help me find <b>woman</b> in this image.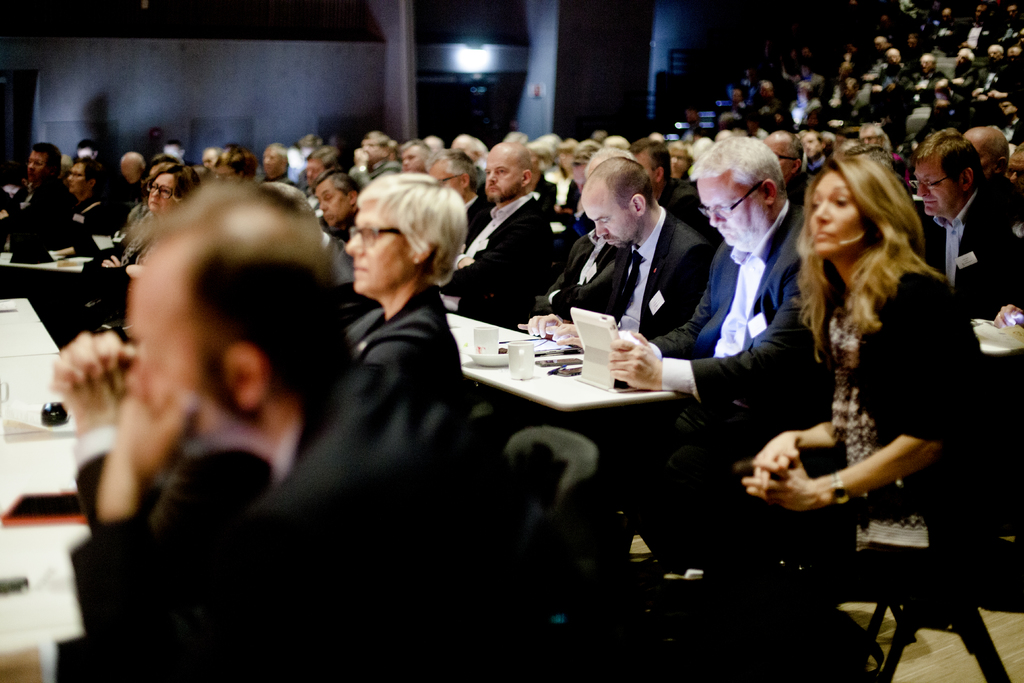
Found it: bbox=[744, 147, 972, 609].
